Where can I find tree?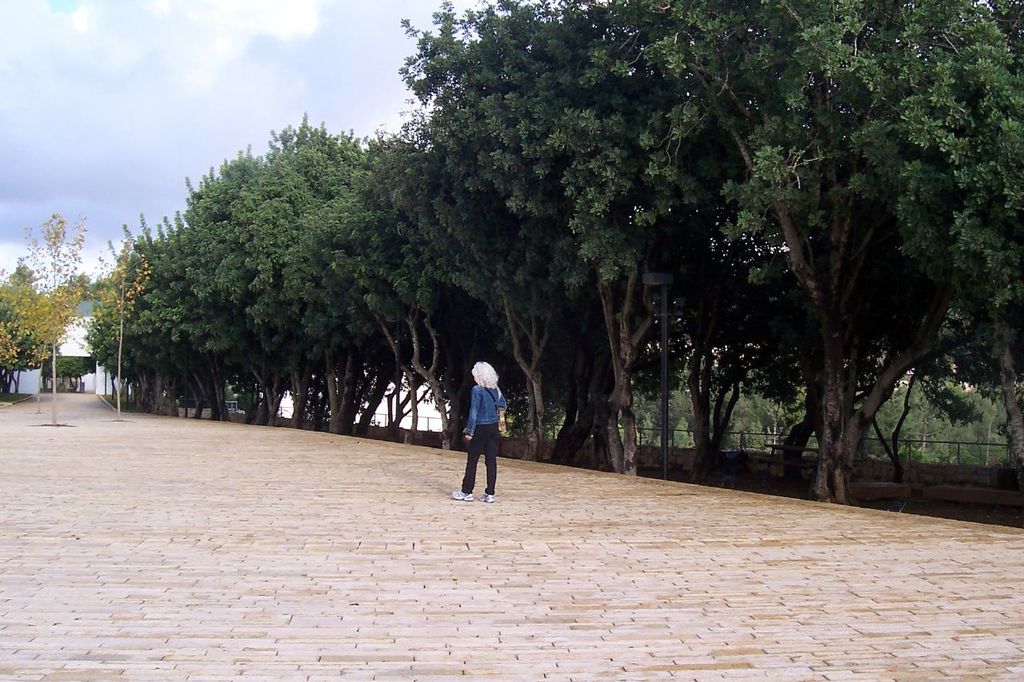
You can find it at [left=688, top=272, right=806, bottom=461].
